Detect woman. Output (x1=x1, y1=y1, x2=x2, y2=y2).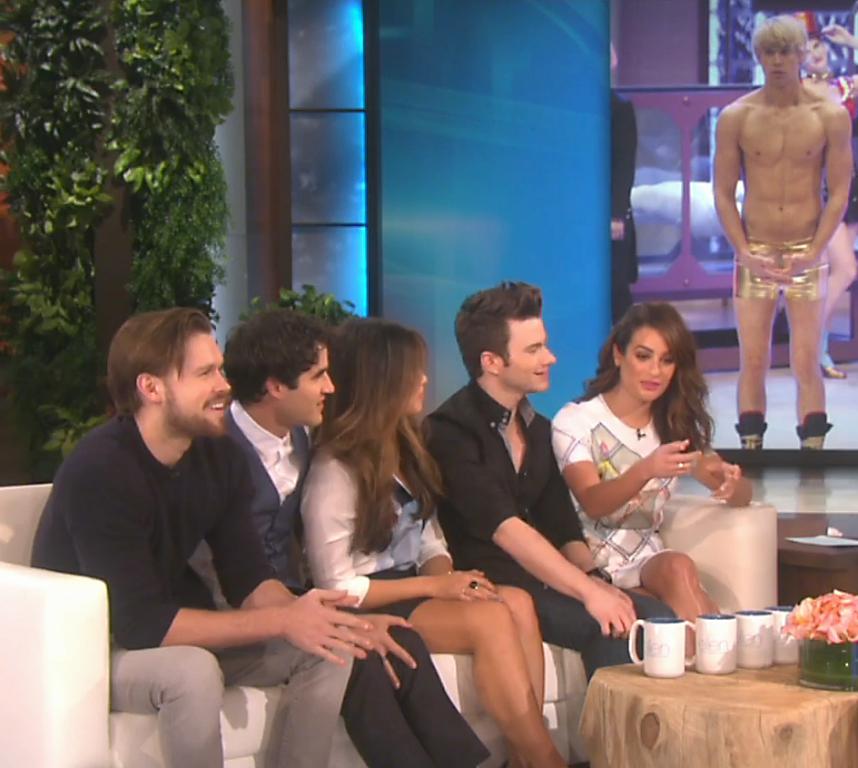
(x1=545, y1=310, x2=754, y2=679).
